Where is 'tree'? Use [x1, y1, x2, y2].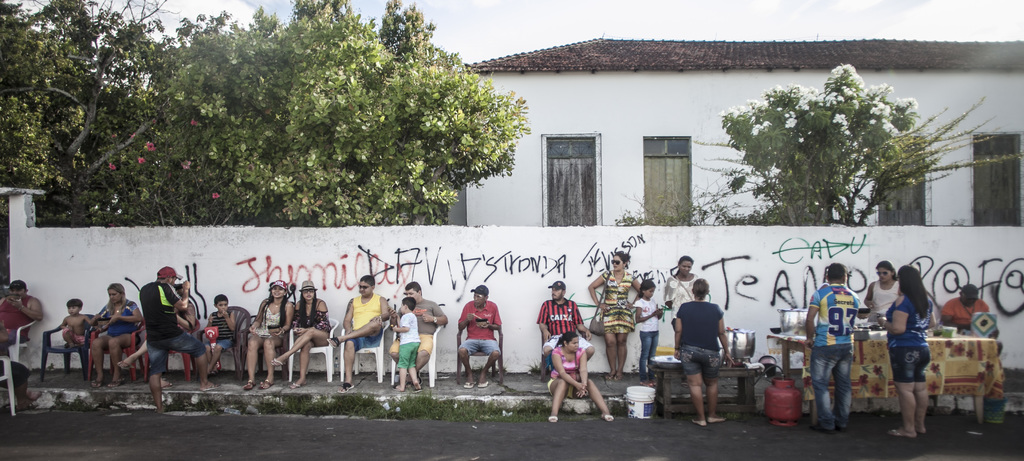
[103, 13, 239, 228].
